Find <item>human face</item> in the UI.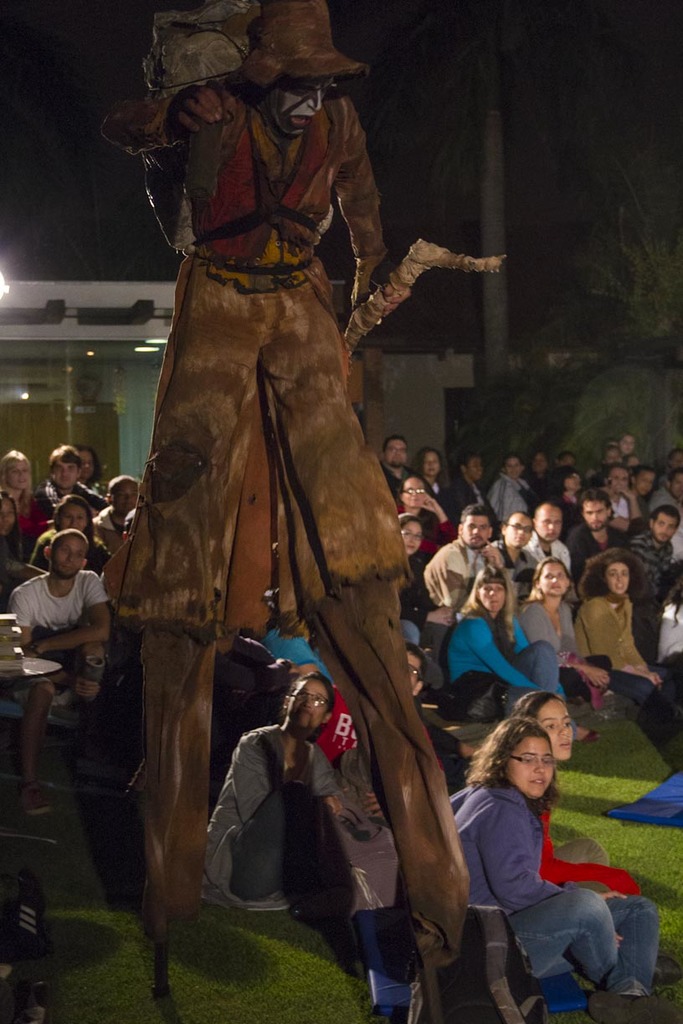
UI element at {"left": 399, "top": 516, "right": 424, "bottom": 559}.
